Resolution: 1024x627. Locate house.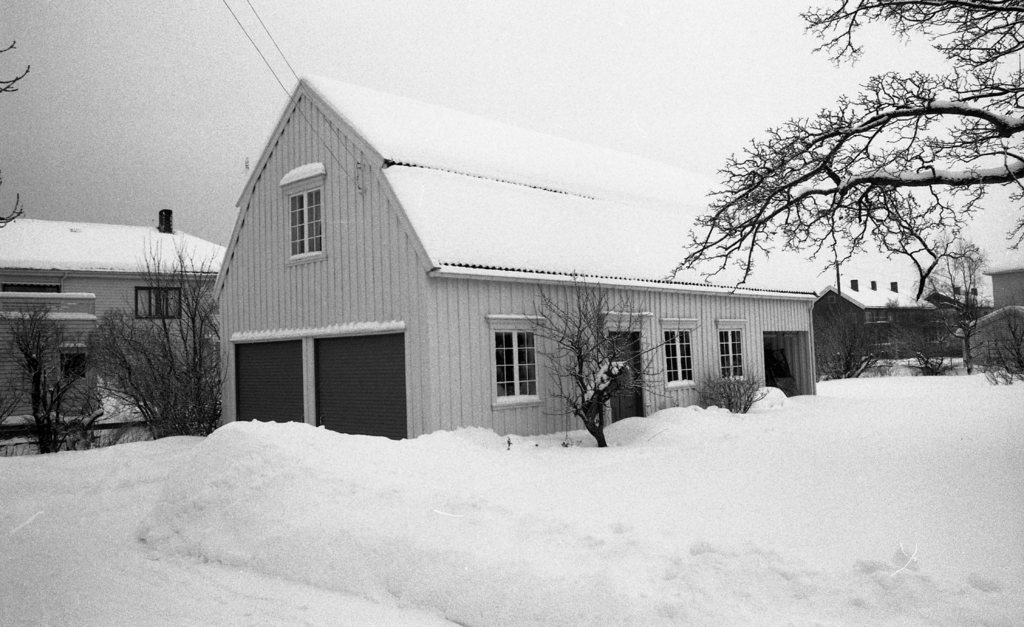
l=209, t=74, r=815, b=438.
